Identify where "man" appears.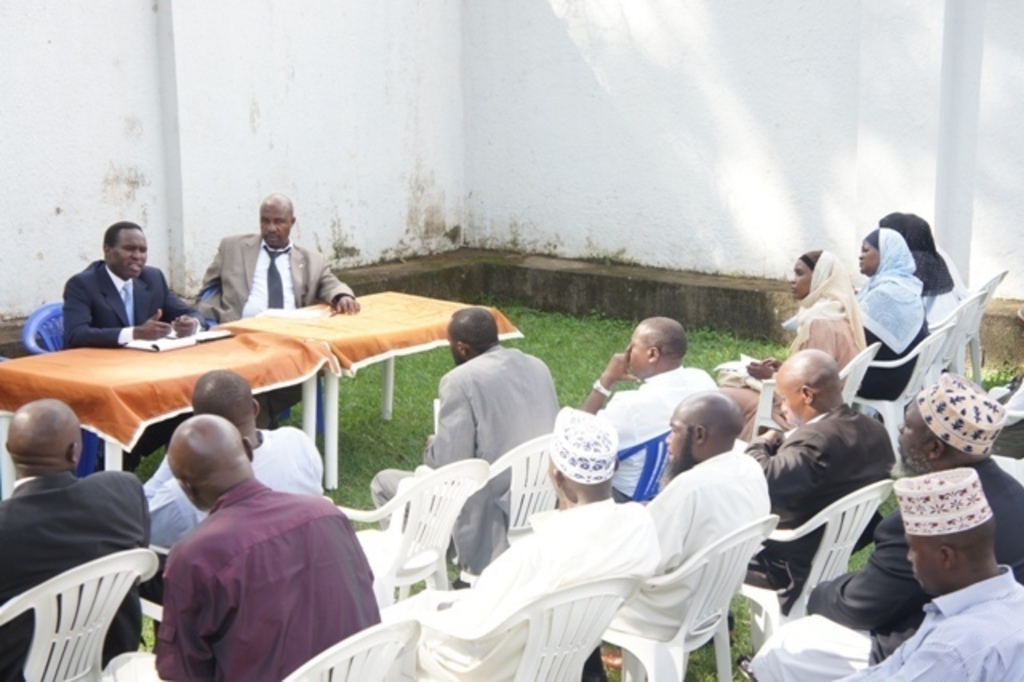
Appears at box(581, 389, 771, 680).
